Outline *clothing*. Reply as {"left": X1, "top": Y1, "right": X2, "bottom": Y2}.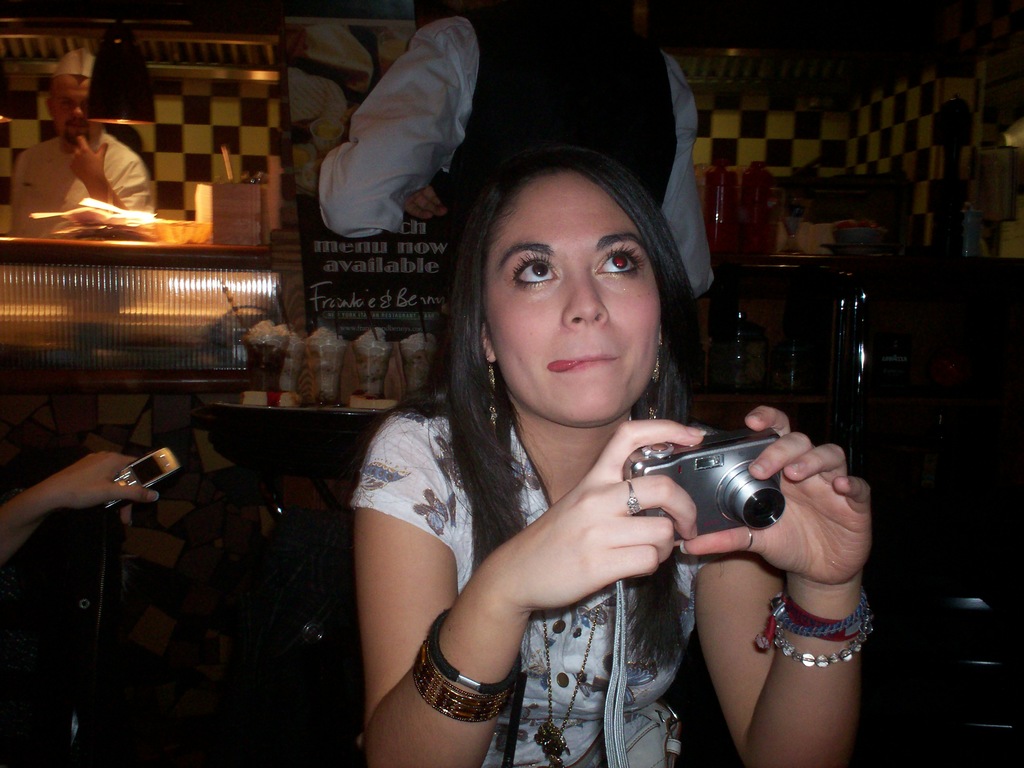
{"left": 341, "top": 315, "right": 758, "bottom": 739}.
